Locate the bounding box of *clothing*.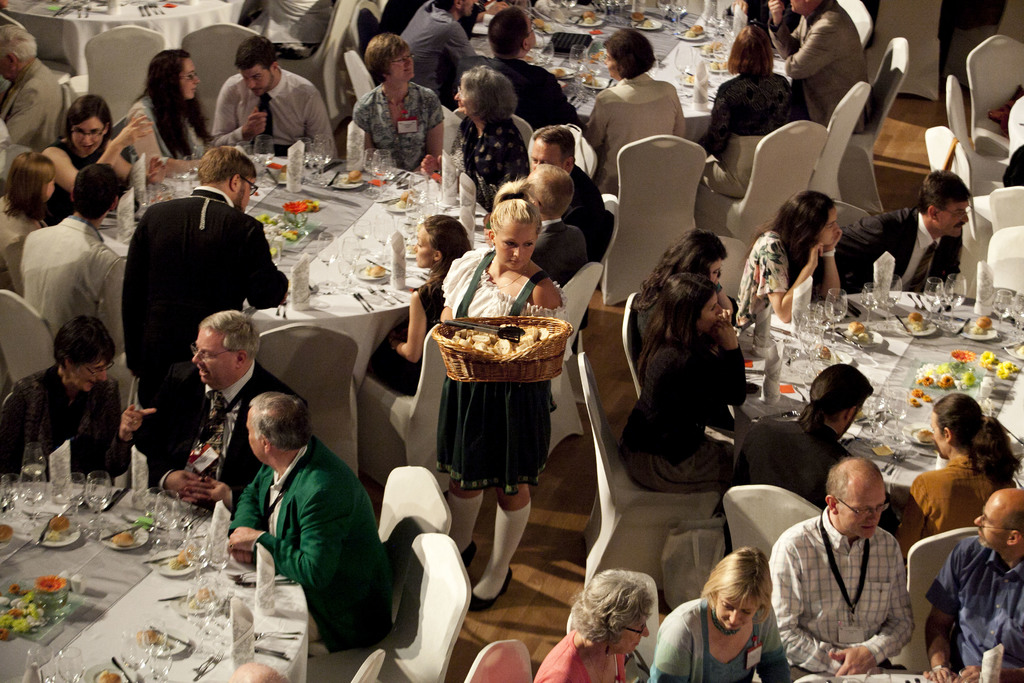
Bounding box: {"left": 645, "top": 342, "right": 765, "bottom": 438}.
